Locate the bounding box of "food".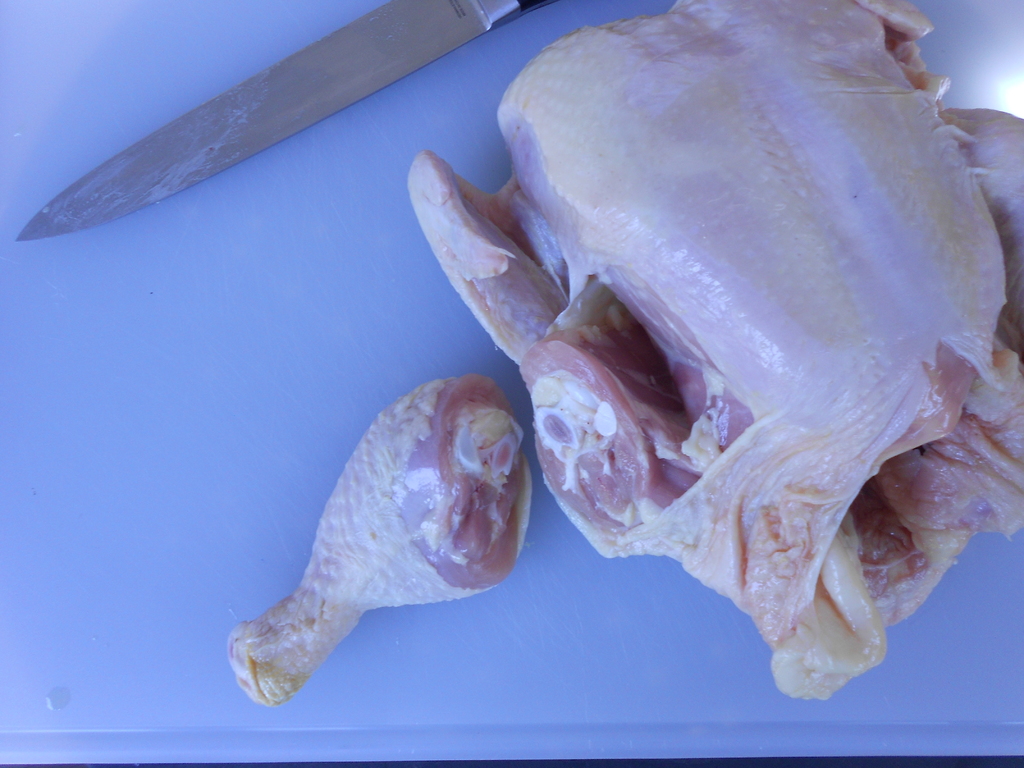
Bounding box: {"x1": 225, "y1": 380, "x2": 530, "y2": 708}.
